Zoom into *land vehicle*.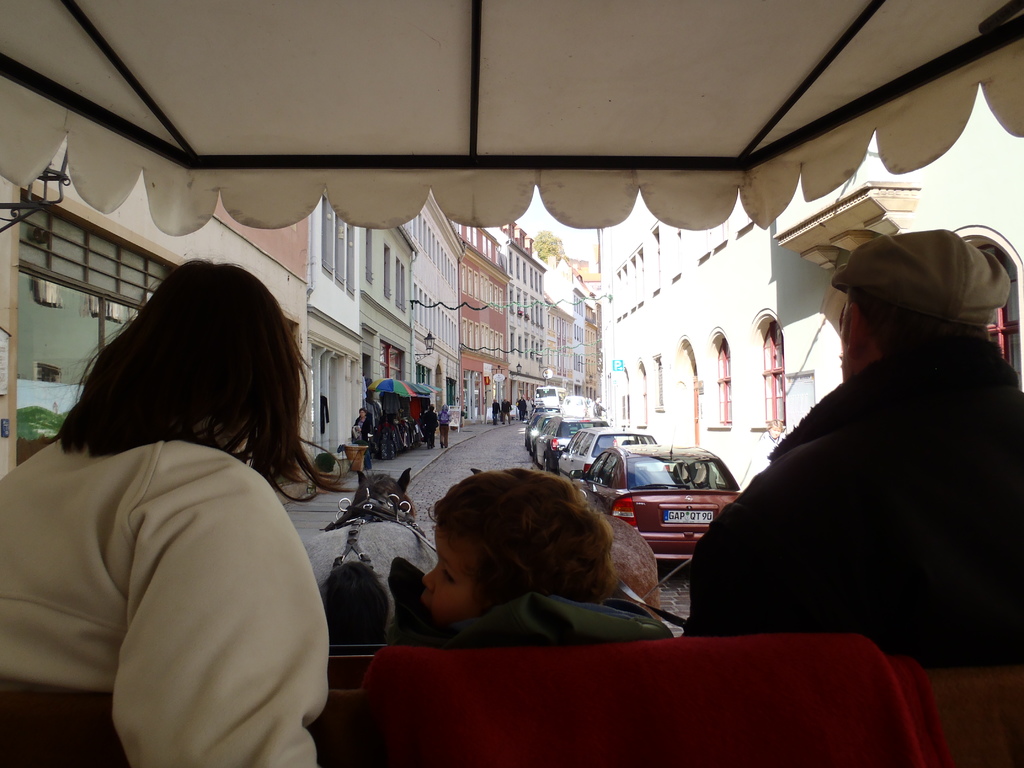
Zoom target: bbox=(532, 383, 568, 410).
